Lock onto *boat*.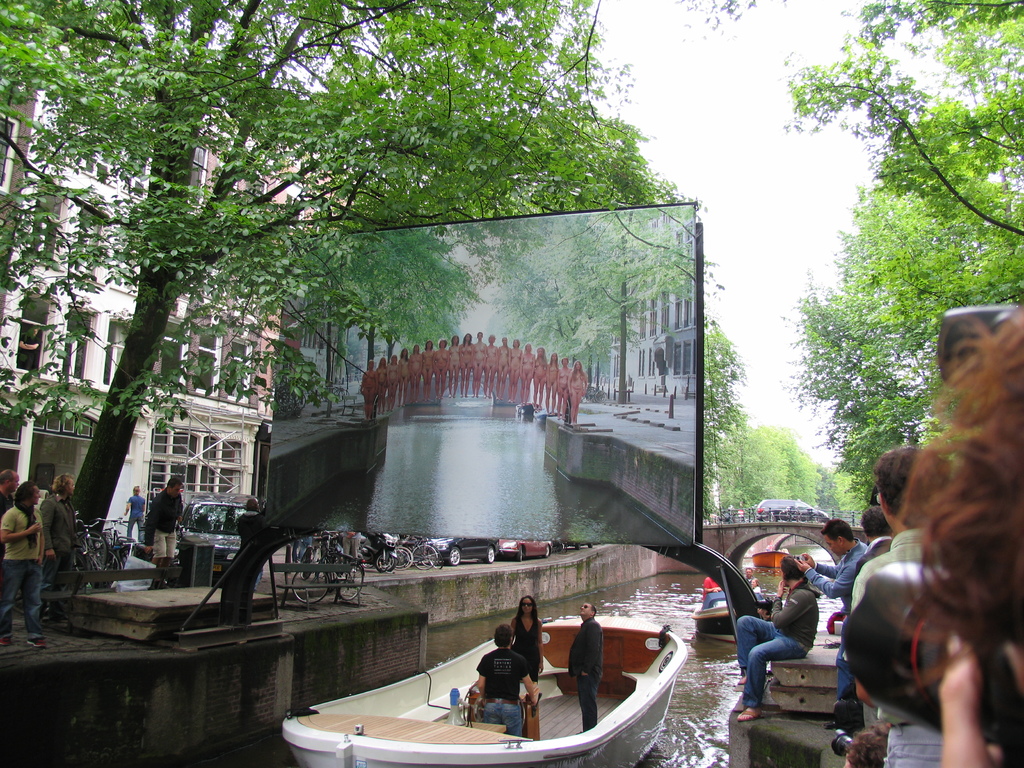
Locked: <region>302, 572, 709, 763</region>.
